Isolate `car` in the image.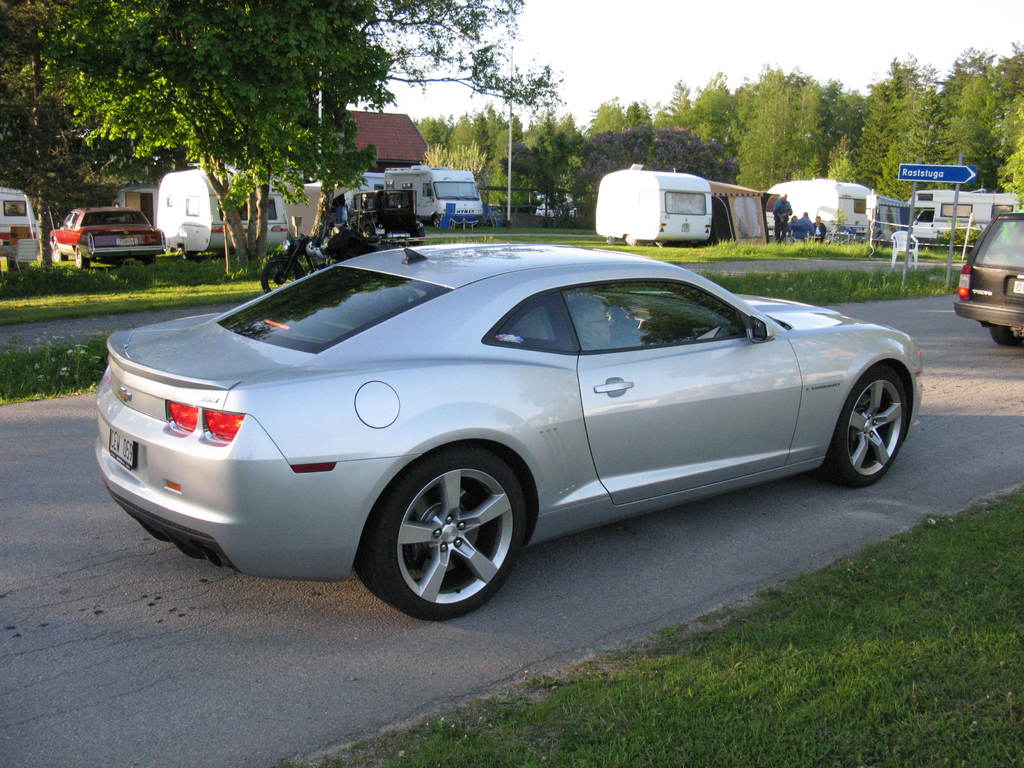
Isolated region: <region>955, 212, 1023, 346</region>.
